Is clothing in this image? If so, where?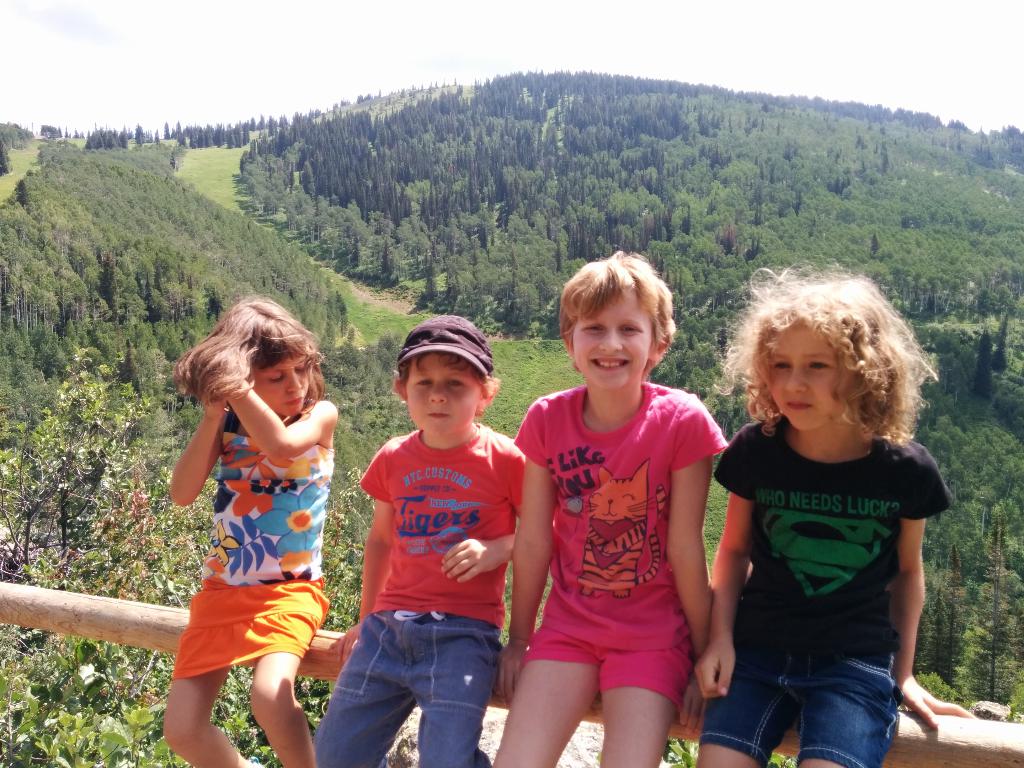
Yes, at pyautogui.locateOnScreen(170, 399, 335, 678).
